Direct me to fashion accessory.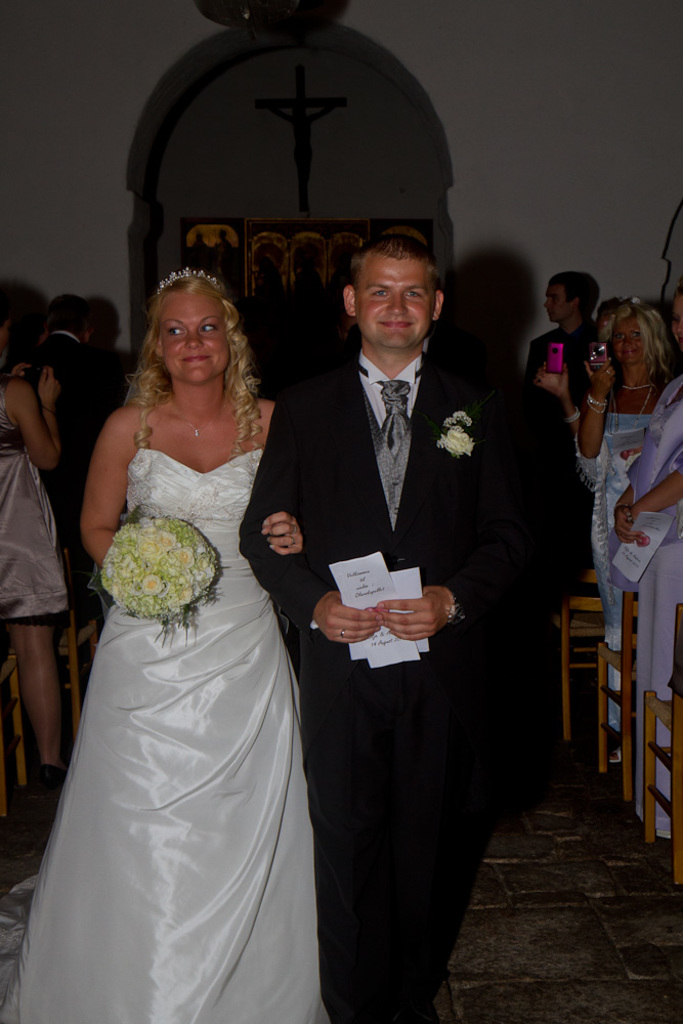
Direction: (608, 748, 622, 760).
